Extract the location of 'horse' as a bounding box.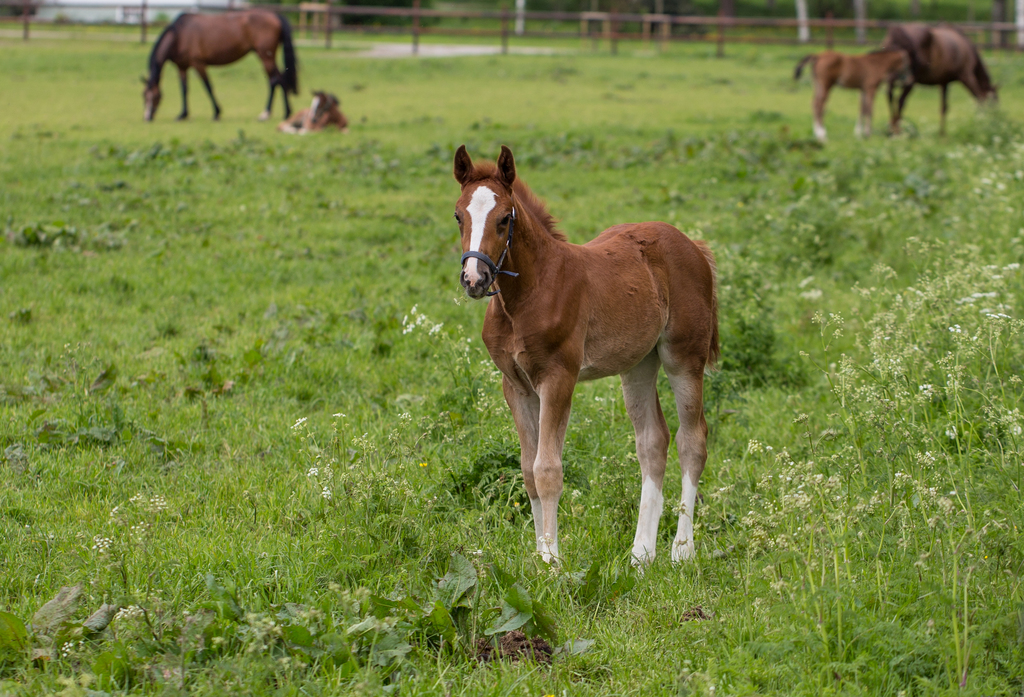
[x1=791, y1=45, x2=918, y2=141].
